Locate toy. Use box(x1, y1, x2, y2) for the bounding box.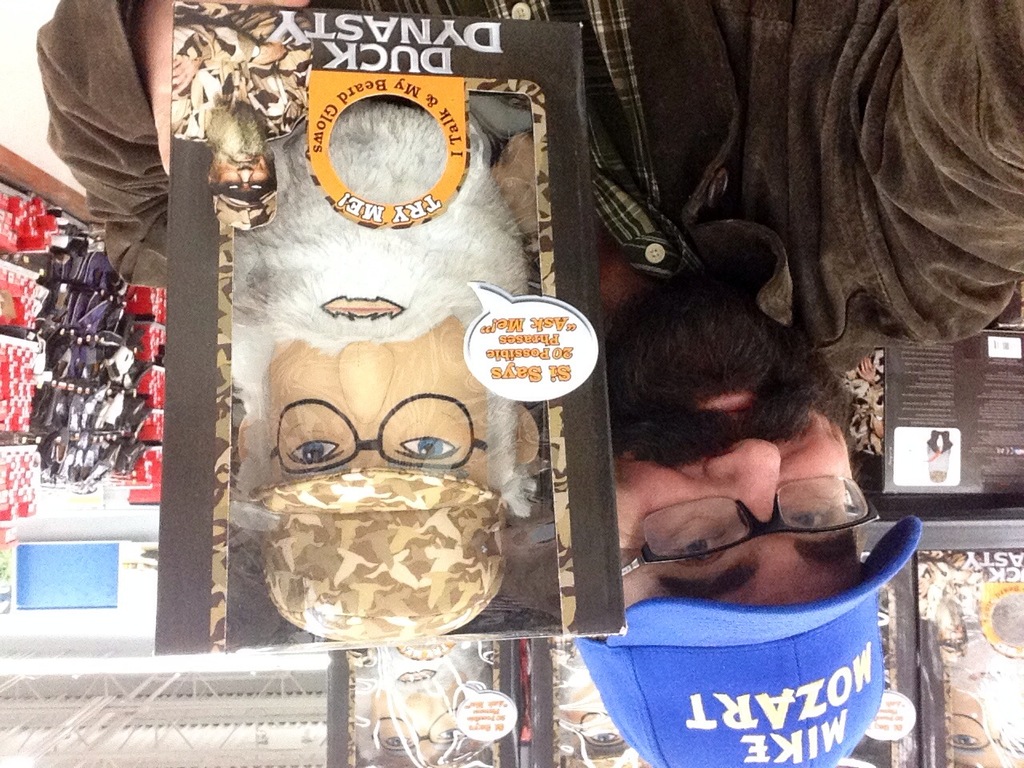
box(924, 430, 952, 485).
